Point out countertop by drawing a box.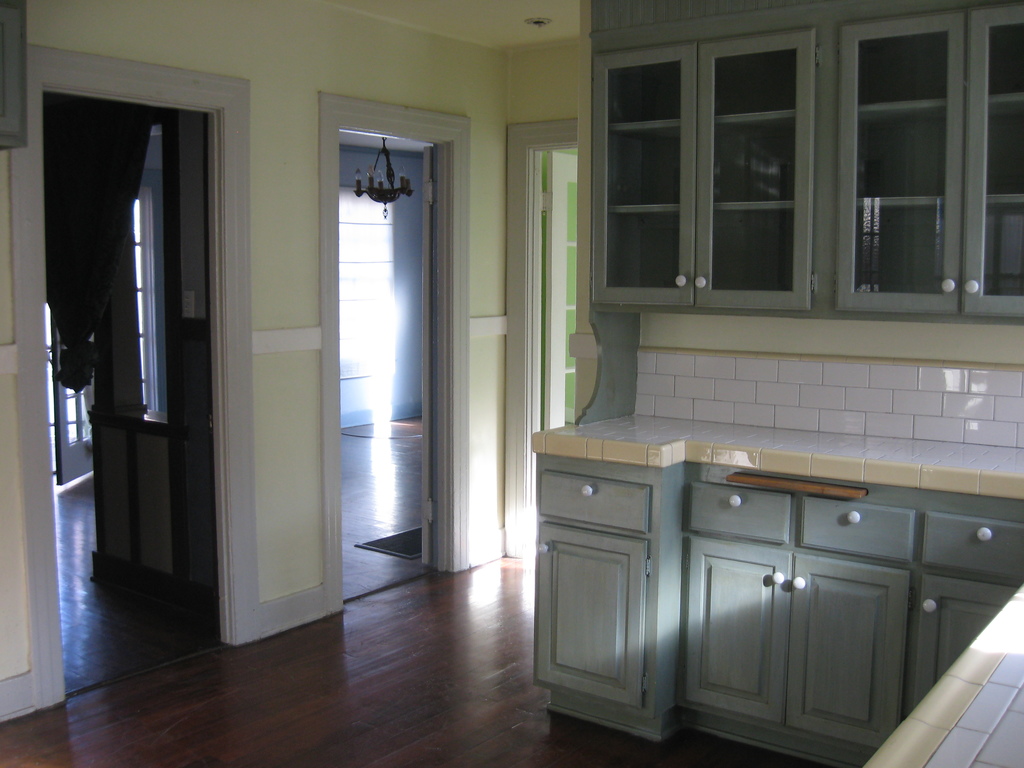
rect(529, 408, 1023, 500).
